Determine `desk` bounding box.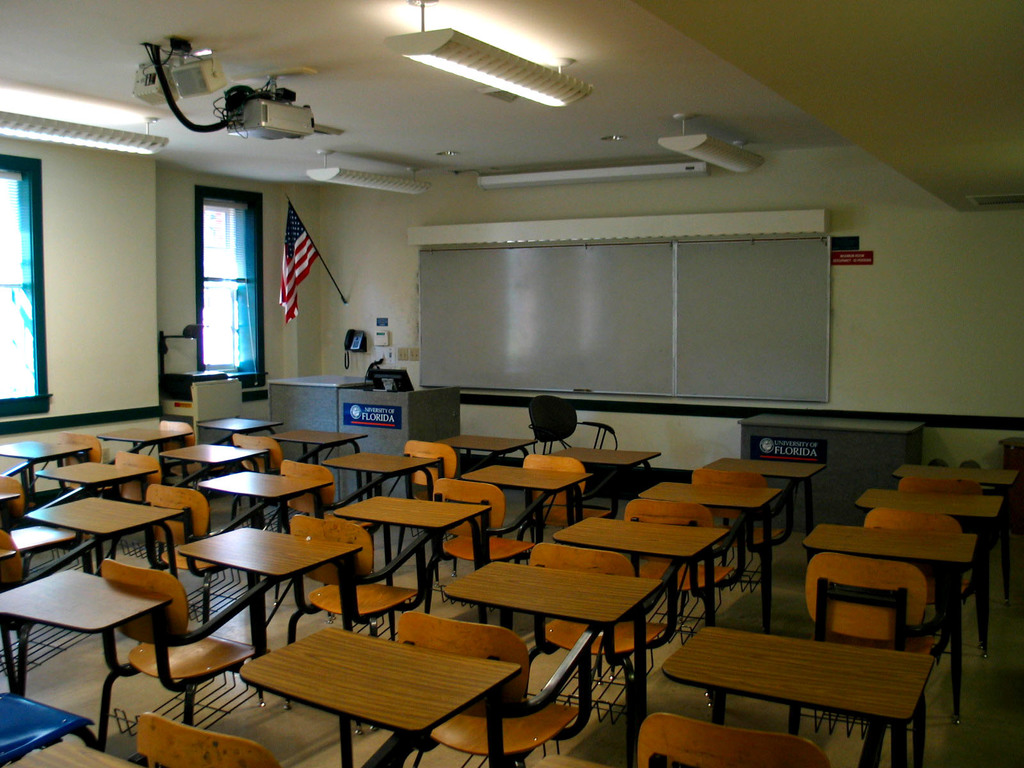
Determined: <region>194, 410, 284, 445</region>.
